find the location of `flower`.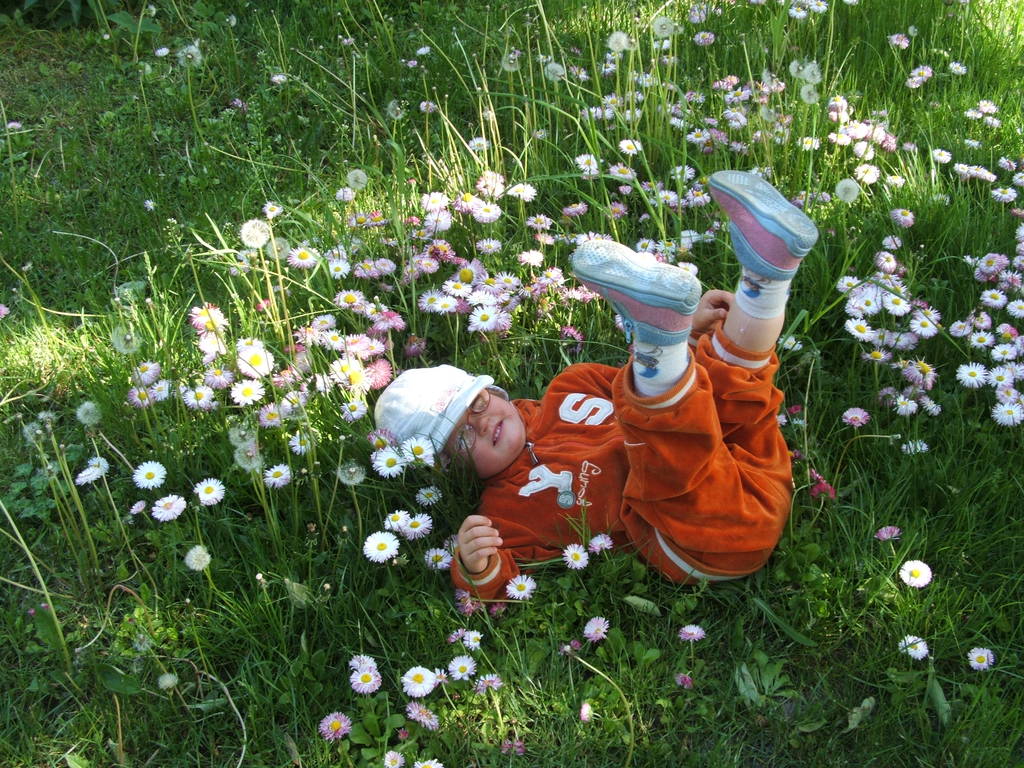
Location: box(900, 557, 933, 590).
